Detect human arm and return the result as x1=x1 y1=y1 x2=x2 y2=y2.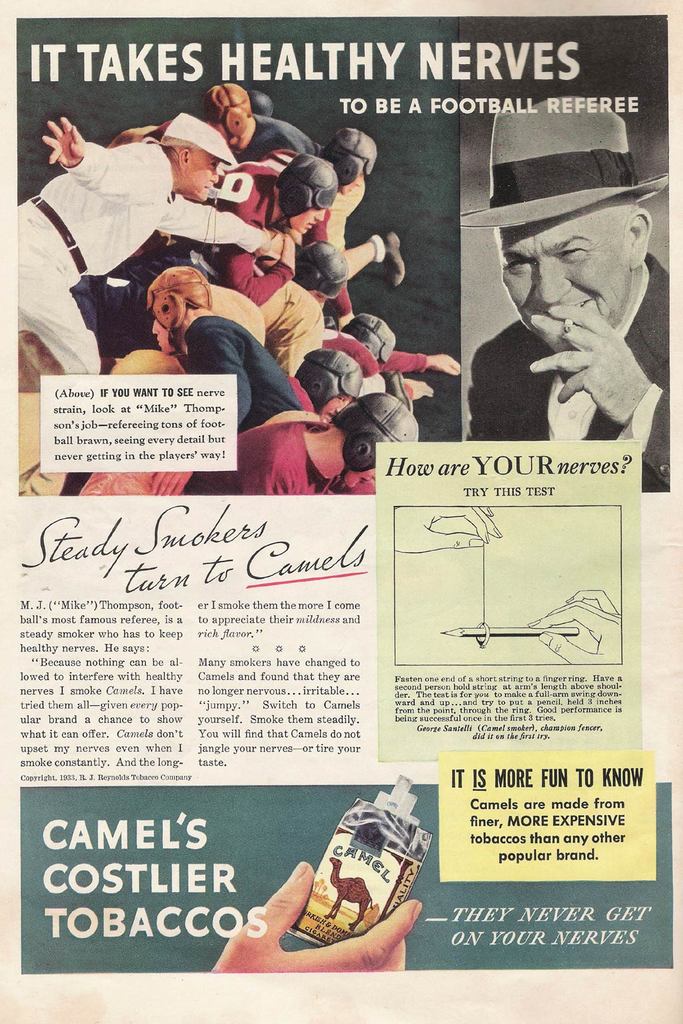
x1=380 y1=345 x2=462 y2=375.
